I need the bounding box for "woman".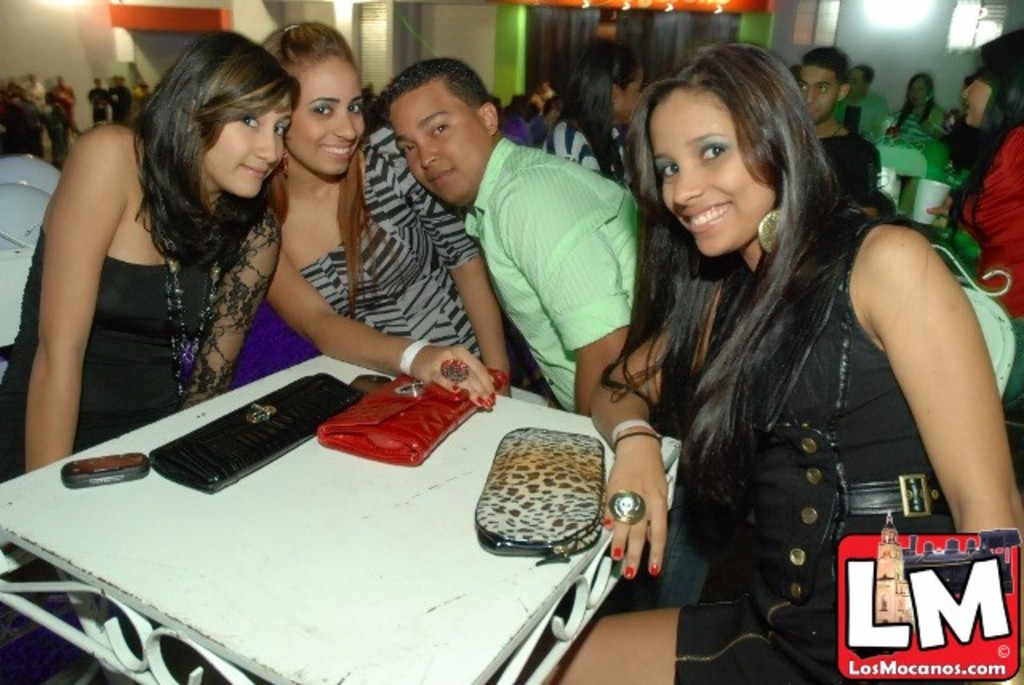
Here it is: [0,24,301,491].
